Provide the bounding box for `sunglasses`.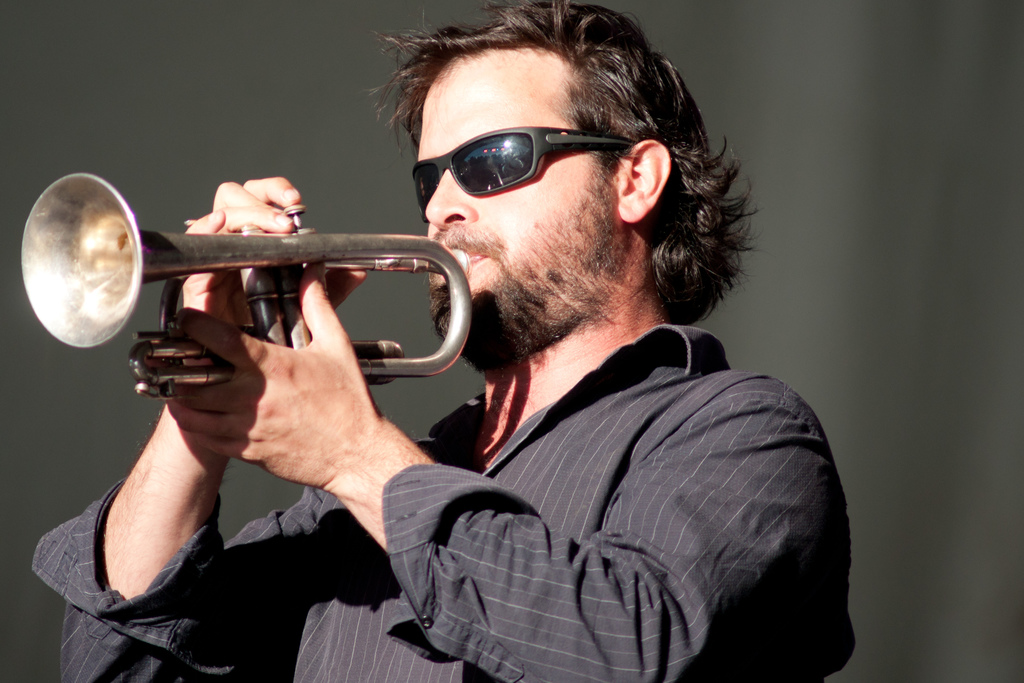
crop(414, 124, 637, 222).
